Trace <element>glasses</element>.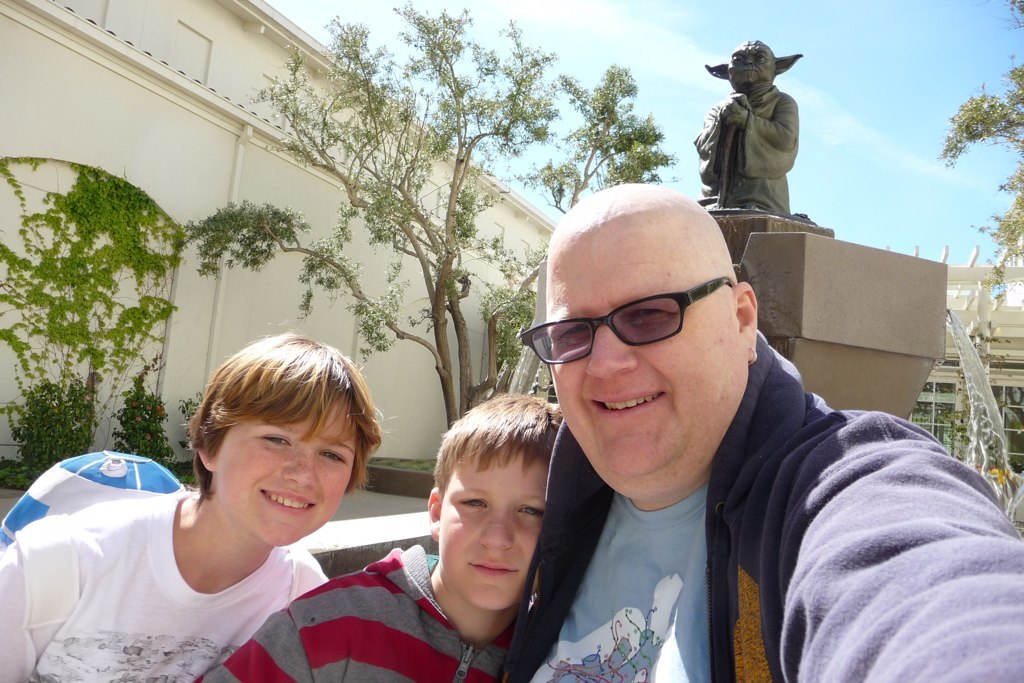
Traced to rect(523, 281, 740, 377).
